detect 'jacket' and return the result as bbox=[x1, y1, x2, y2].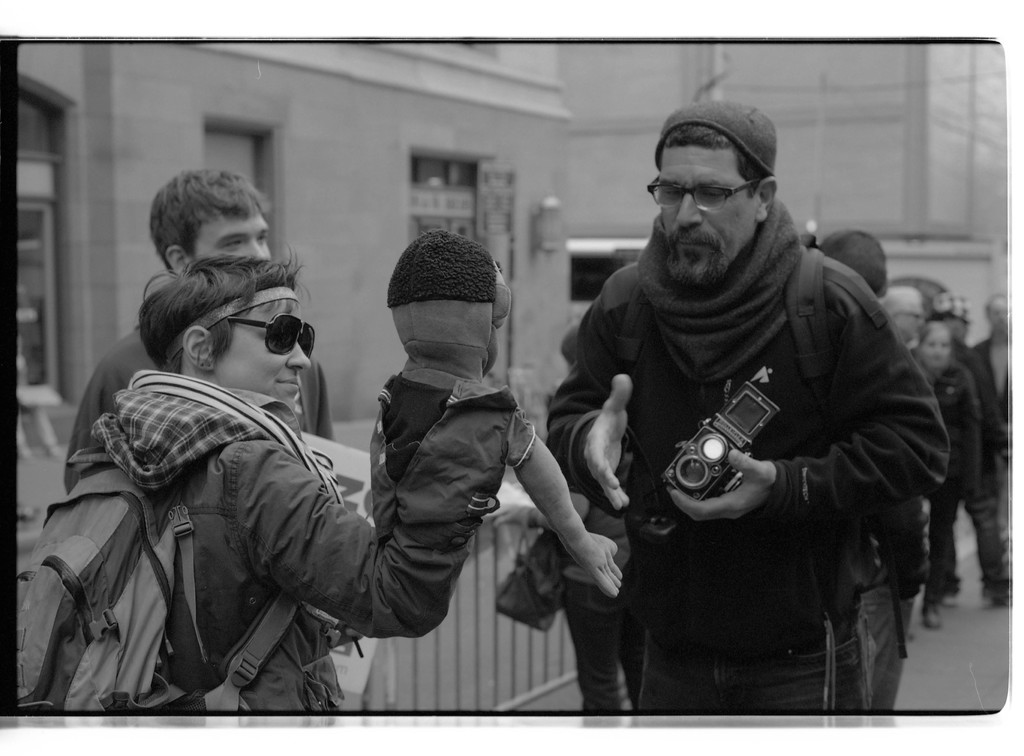
bbox=[36, 310, 410, 726].
